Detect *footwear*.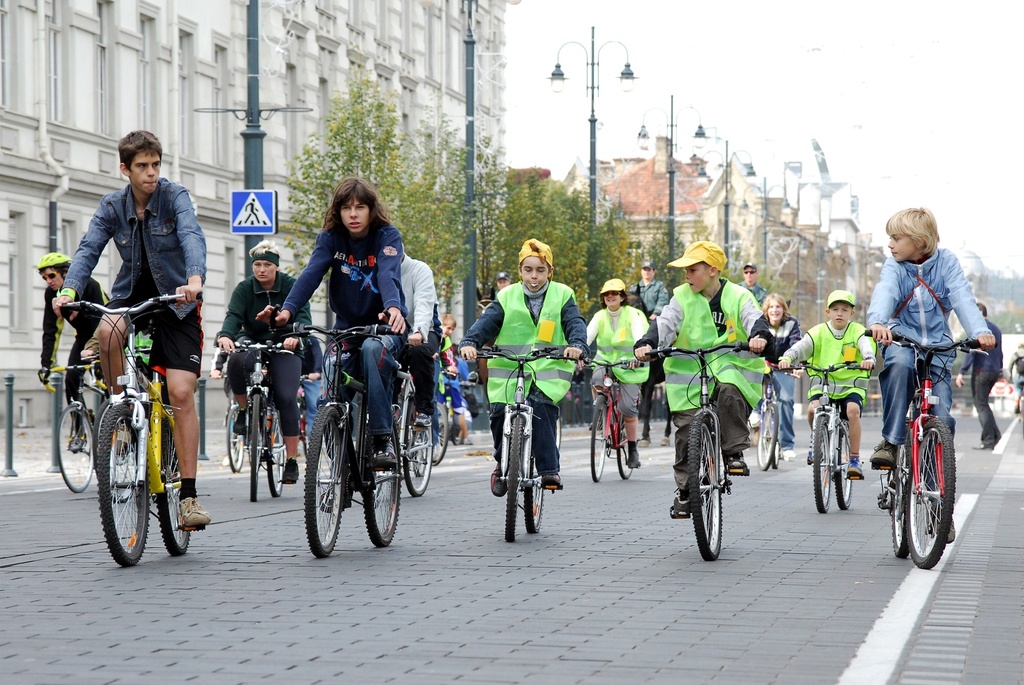
Detected at select_region(414, 412, 431, 428).
